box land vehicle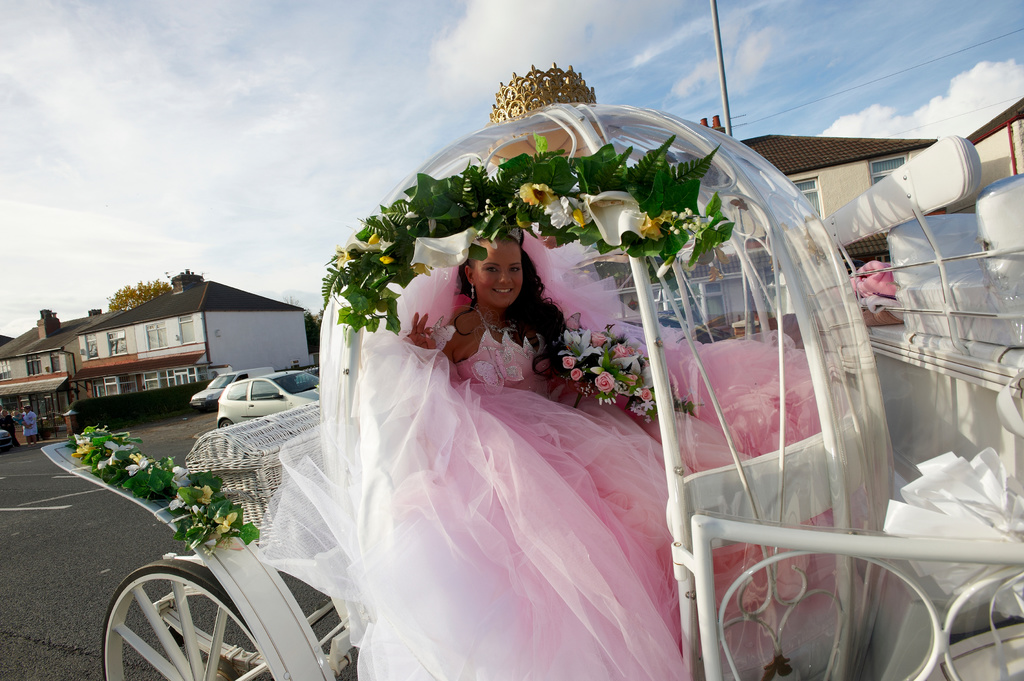
bbox=(45, 88, 1023, 680)
